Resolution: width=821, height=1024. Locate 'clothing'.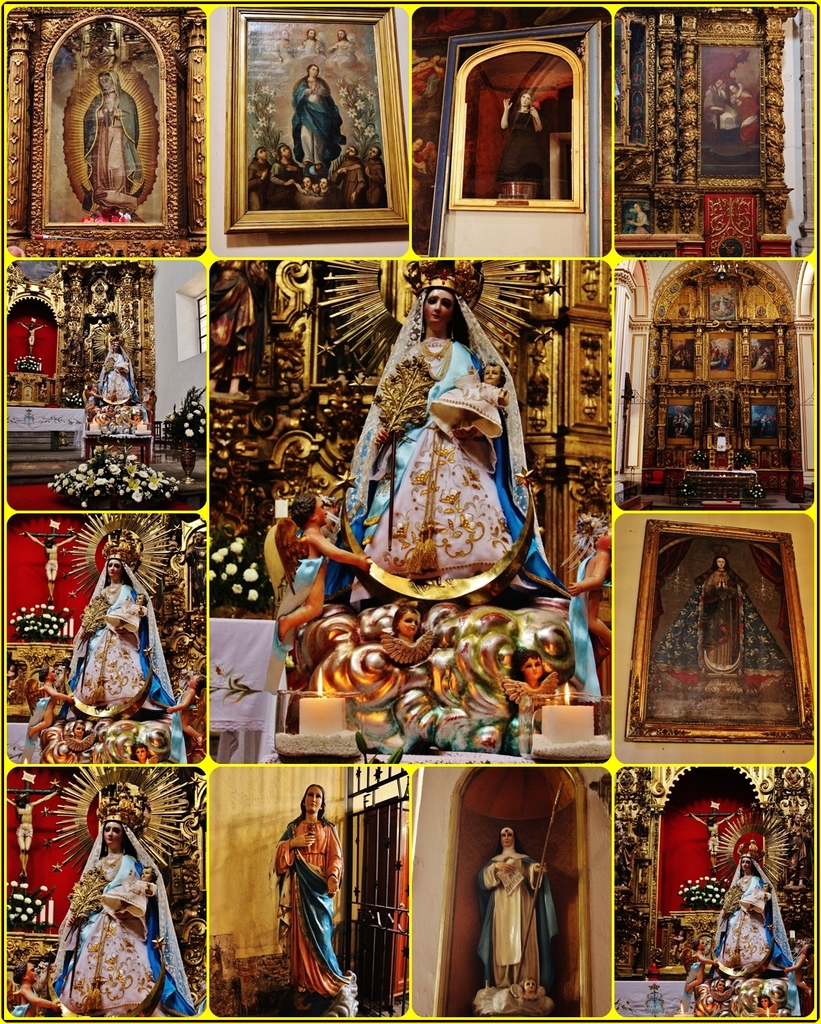
(left=471, top=832, right=555, bottom=988).
